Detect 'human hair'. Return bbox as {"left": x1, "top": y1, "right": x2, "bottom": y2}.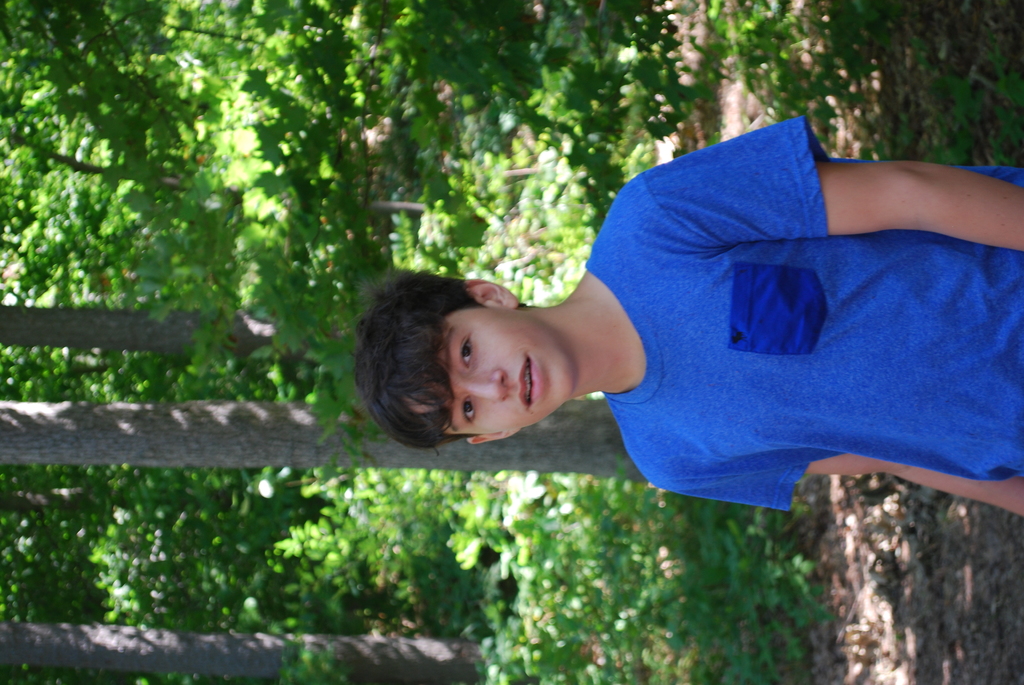
{"left": 348, "top": 272, "right": 527, "bottom": 455}.
